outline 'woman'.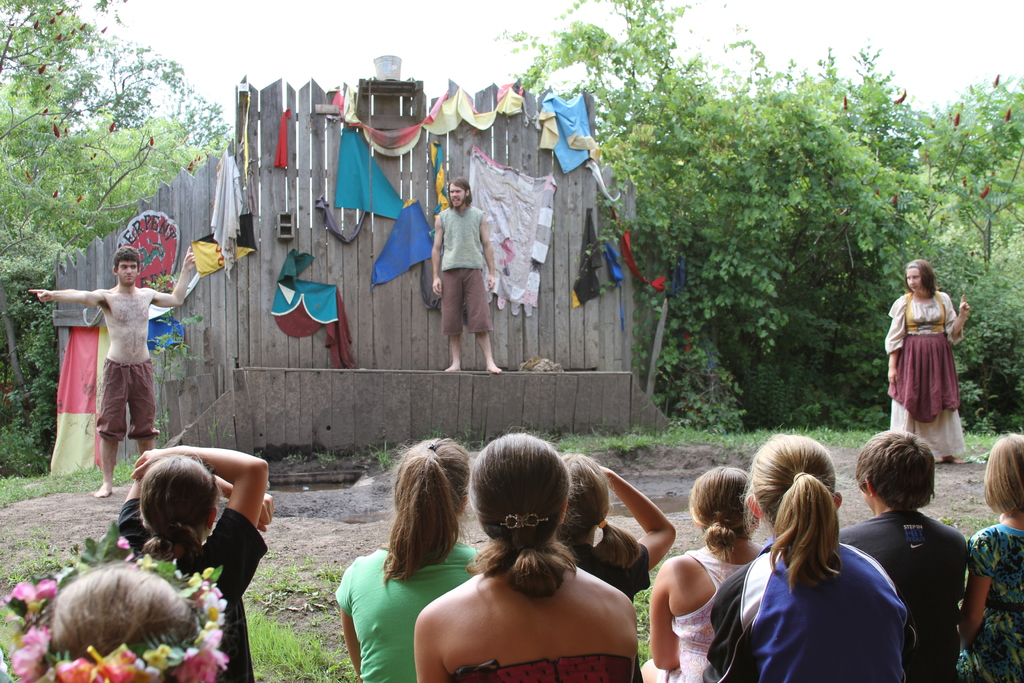
Outline: [417, 429, 641, 682].
